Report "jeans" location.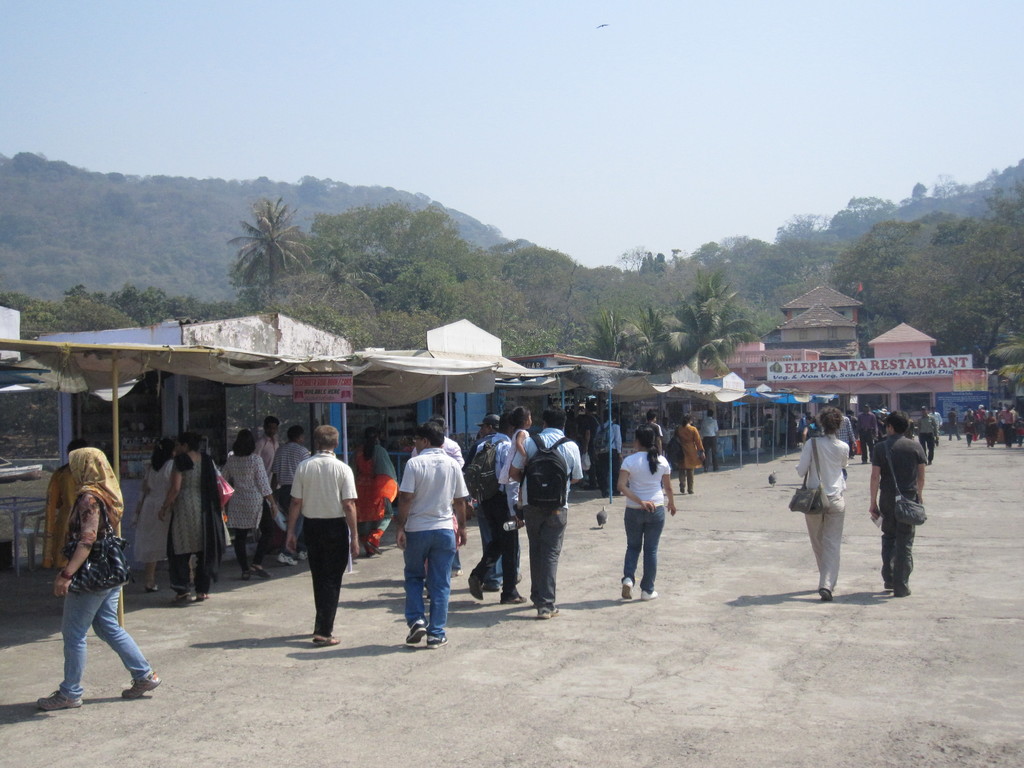
Report: select_region(477, 502, 518, 584).
